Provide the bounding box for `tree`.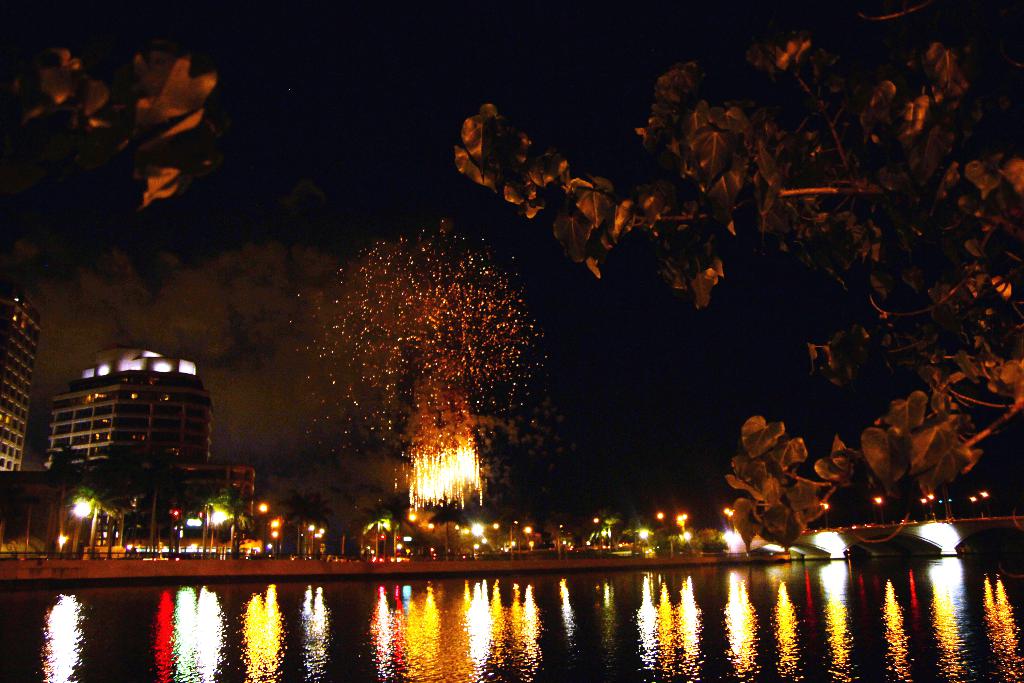
l=276, t=491, r=314, b=554.
